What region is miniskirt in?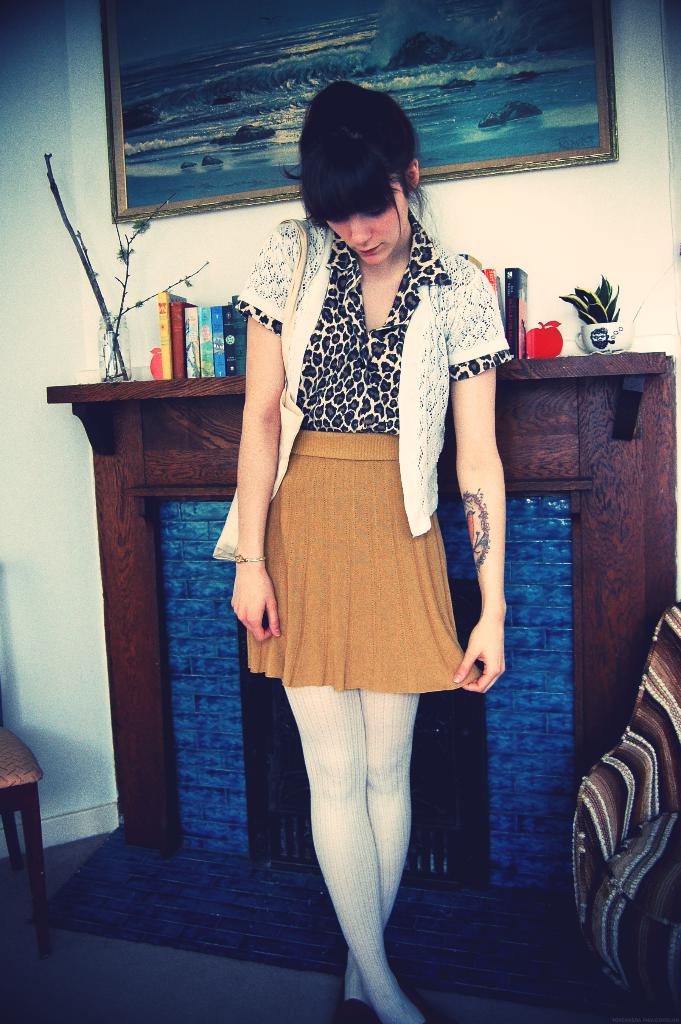
rect(246, 430, 482, 697).
